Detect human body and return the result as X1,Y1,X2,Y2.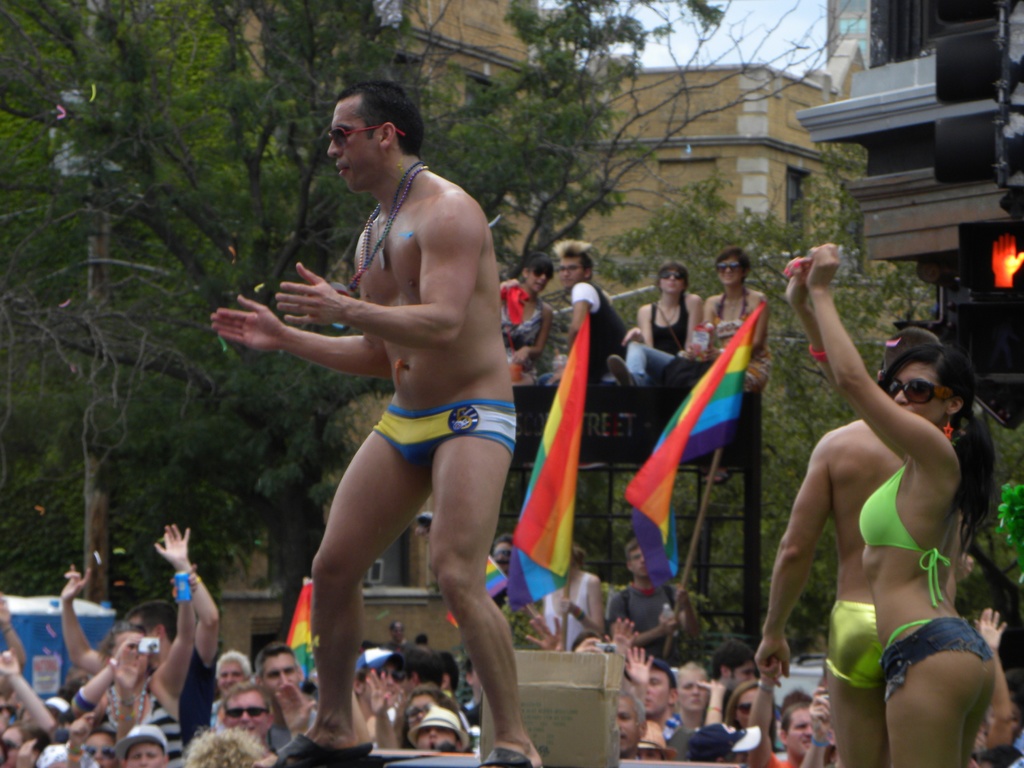
783,245,995,767.
